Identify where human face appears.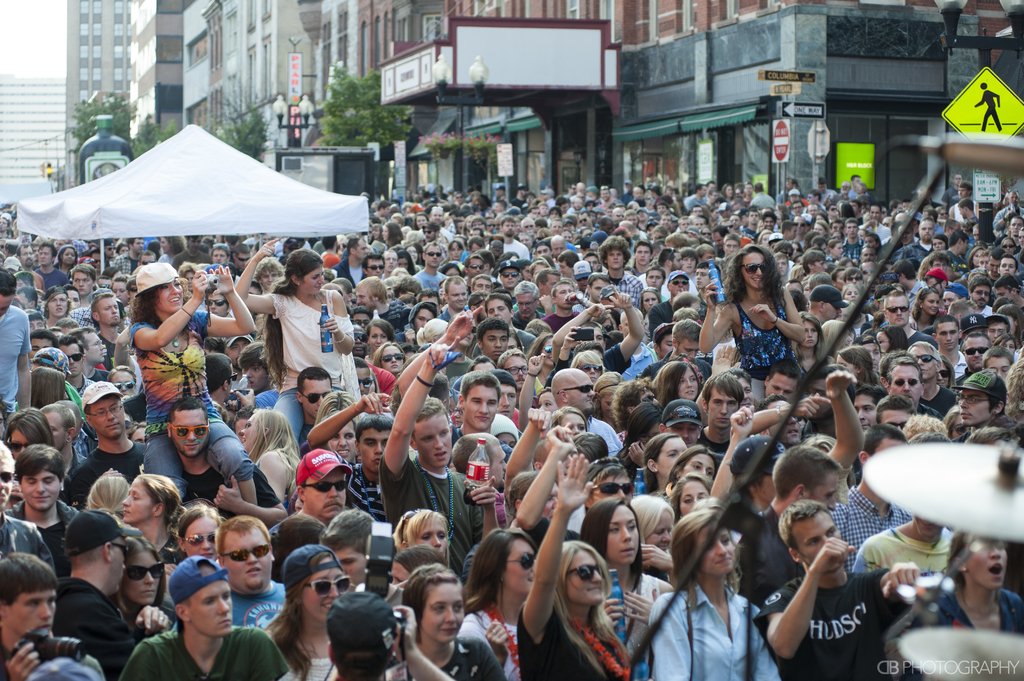
Appears at bbox(604, 250, 624, 269).
